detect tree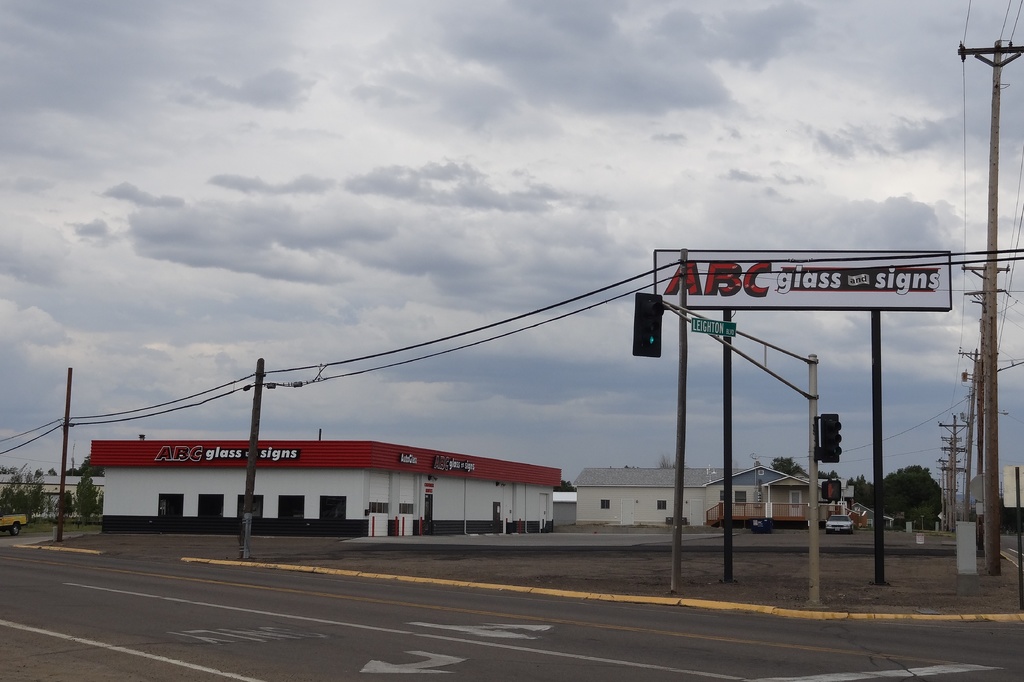
box(62, 491, 86, 519)
